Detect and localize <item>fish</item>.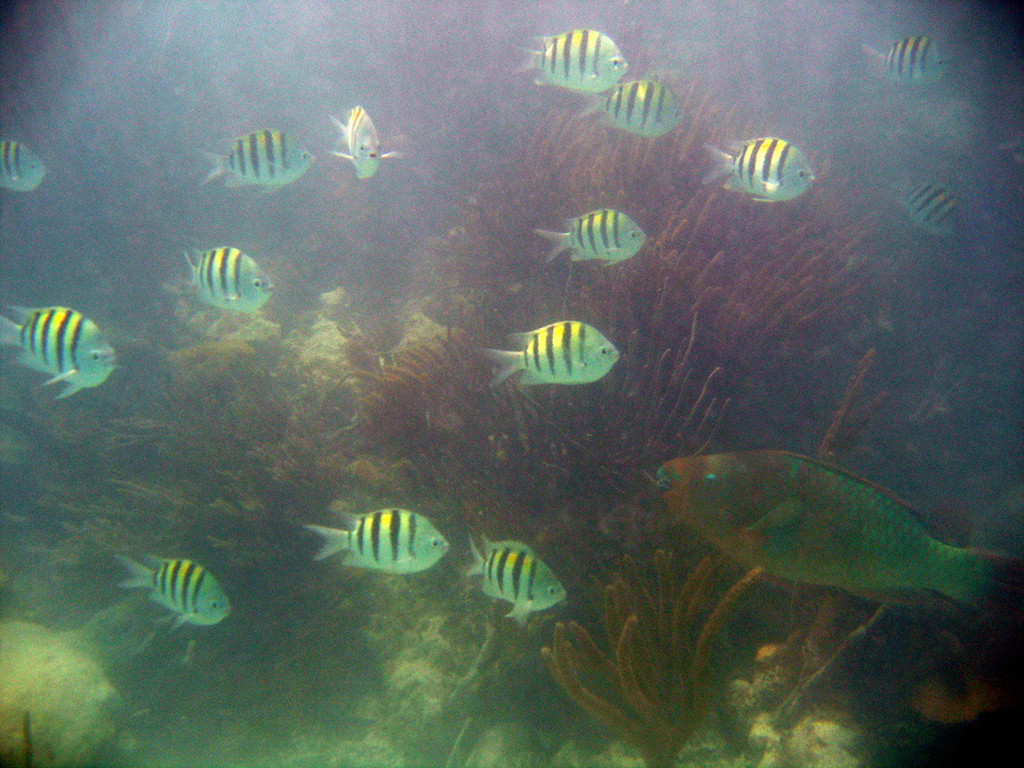
Localized at <box>0,137,51,194</box>.
